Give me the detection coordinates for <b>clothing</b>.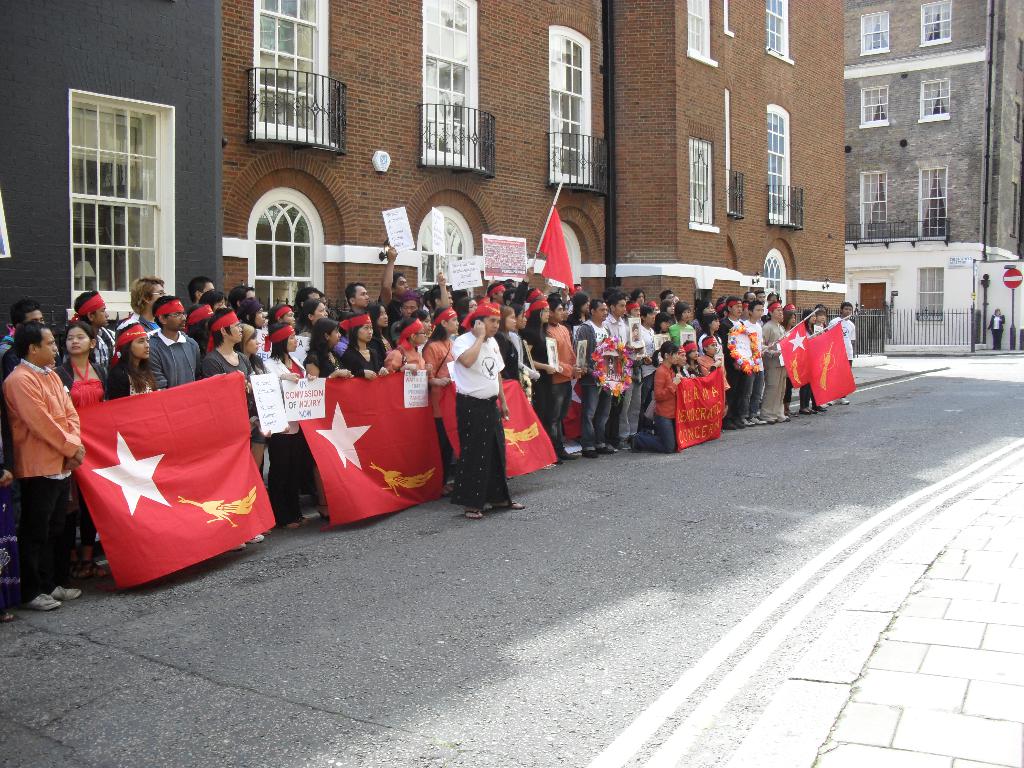
<box>444,317,525,518</box>.
